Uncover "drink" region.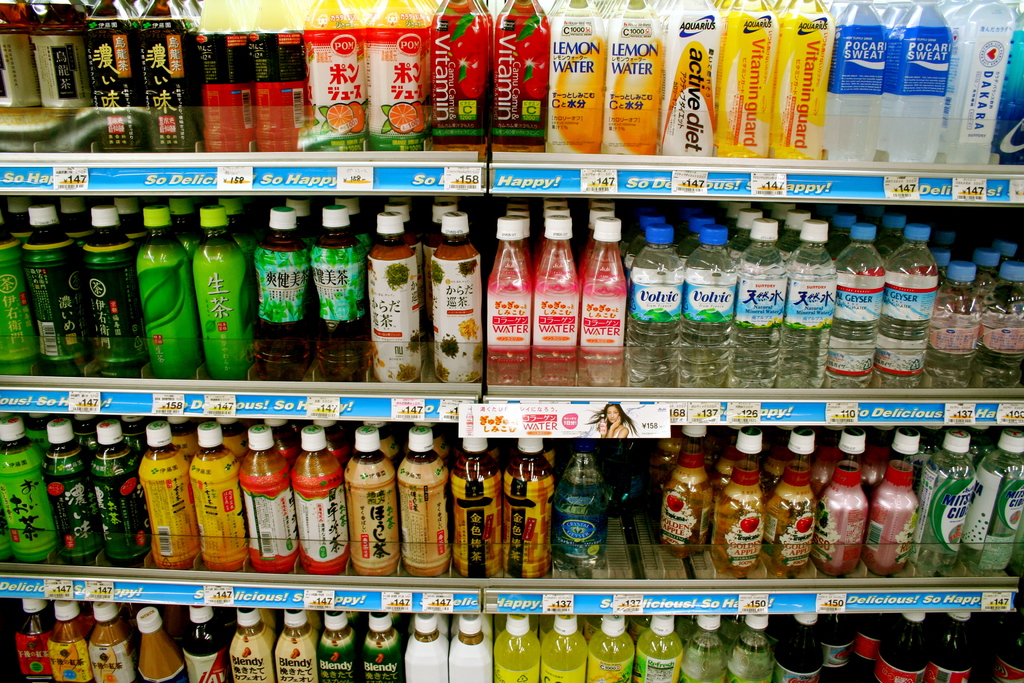
Uncovered: (left=687, top=226, right=740, bottom=391).
